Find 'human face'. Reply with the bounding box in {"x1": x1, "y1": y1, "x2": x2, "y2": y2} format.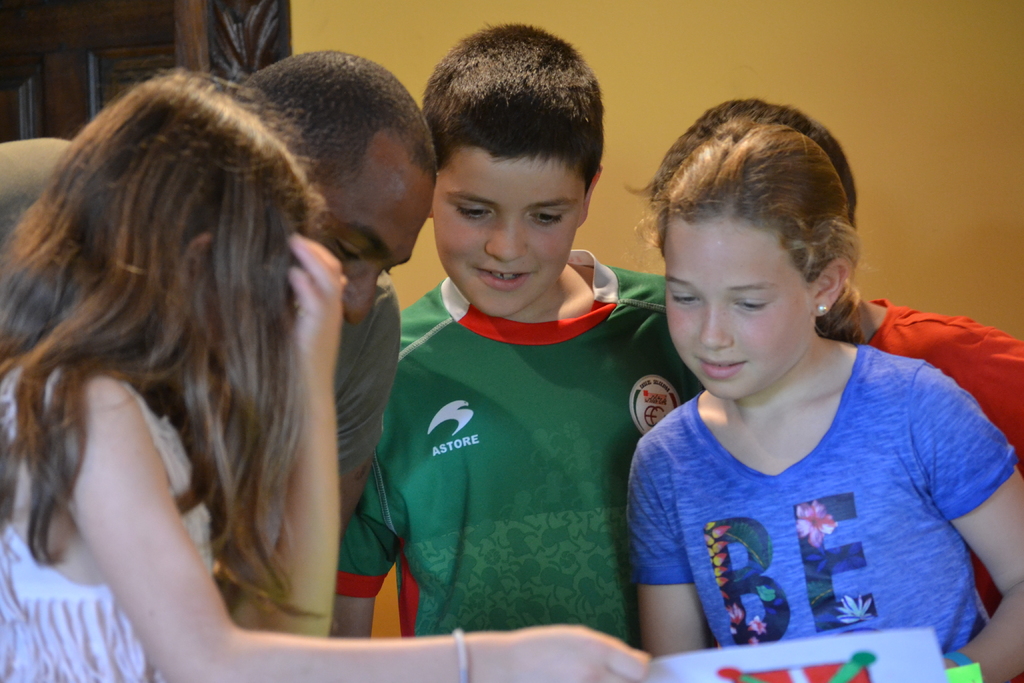
{"x1": 662, "y1": 201, "x2": 817, "y2": 407}.
